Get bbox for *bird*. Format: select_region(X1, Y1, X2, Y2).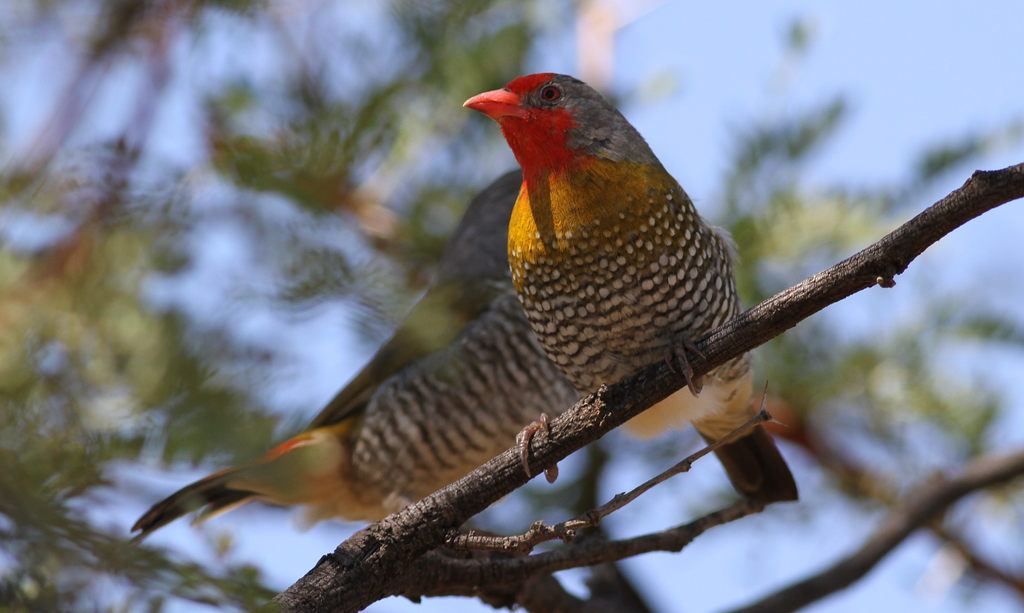
select_region(125, 162, 586, 539).
